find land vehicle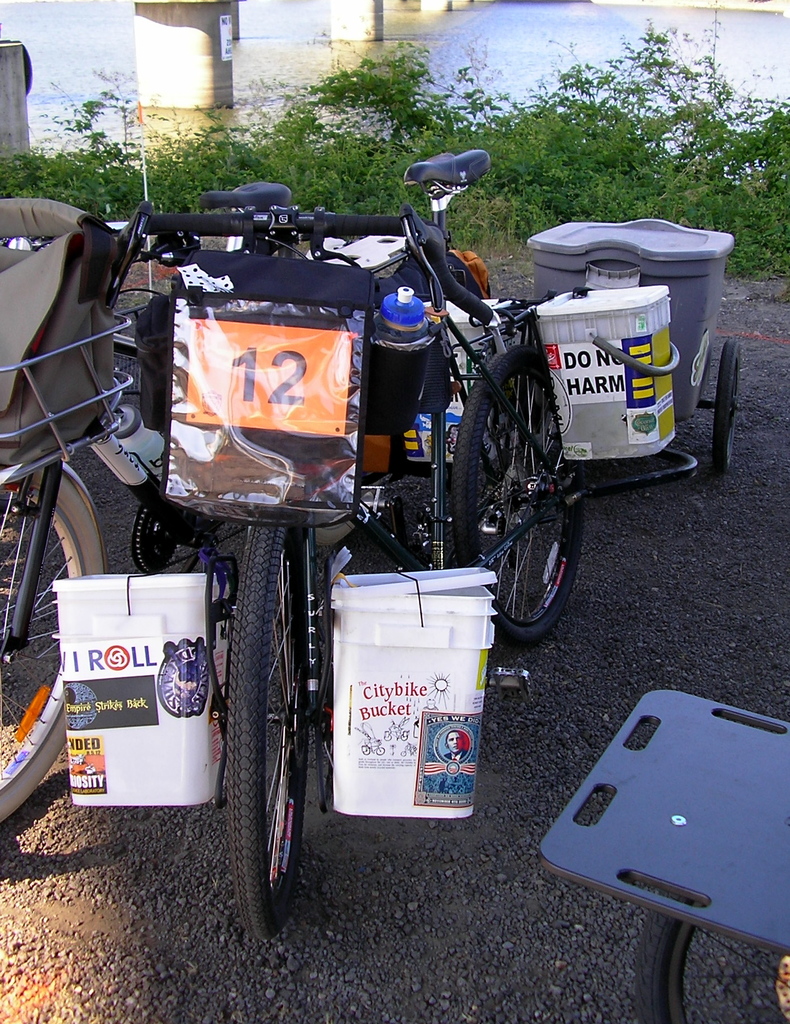
0,173,321,826
